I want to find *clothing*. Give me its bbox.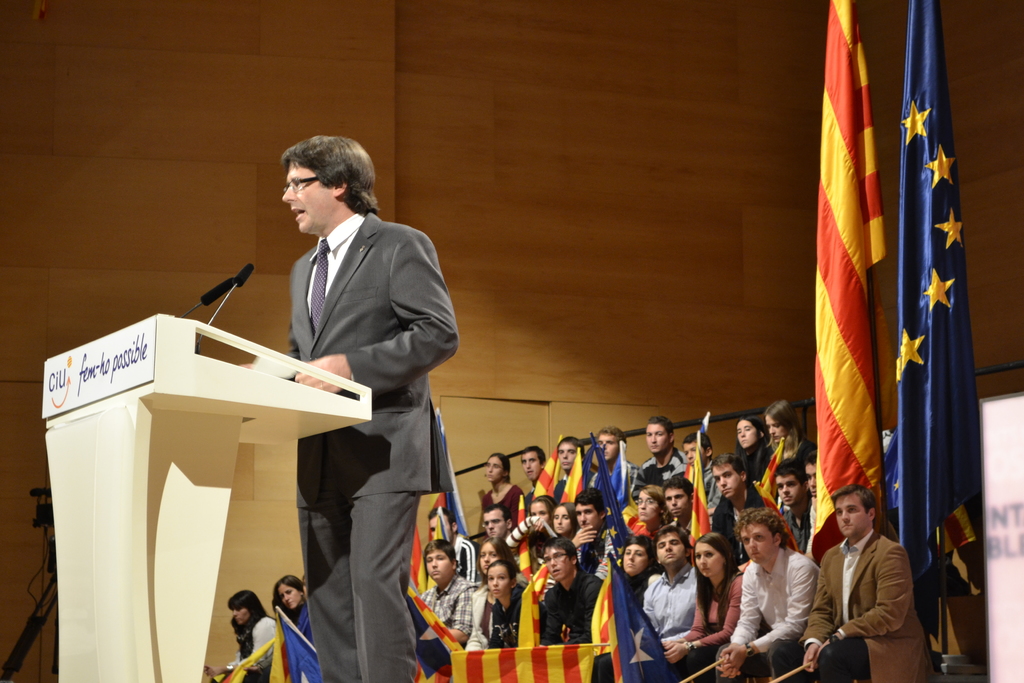
781:506:810:547.
